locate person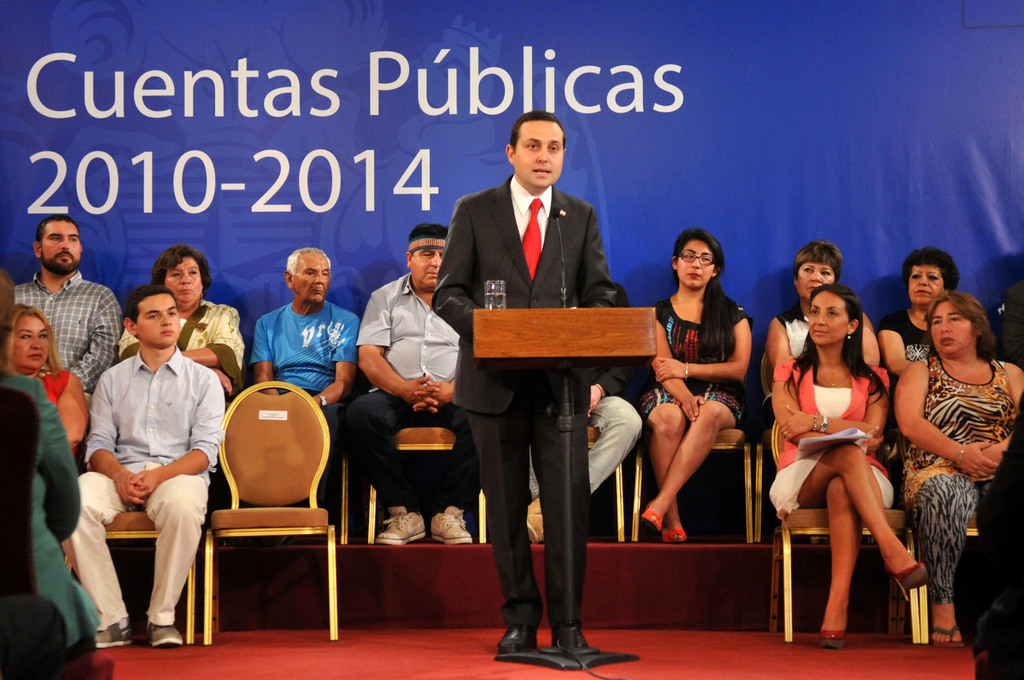
12,303,93,457
